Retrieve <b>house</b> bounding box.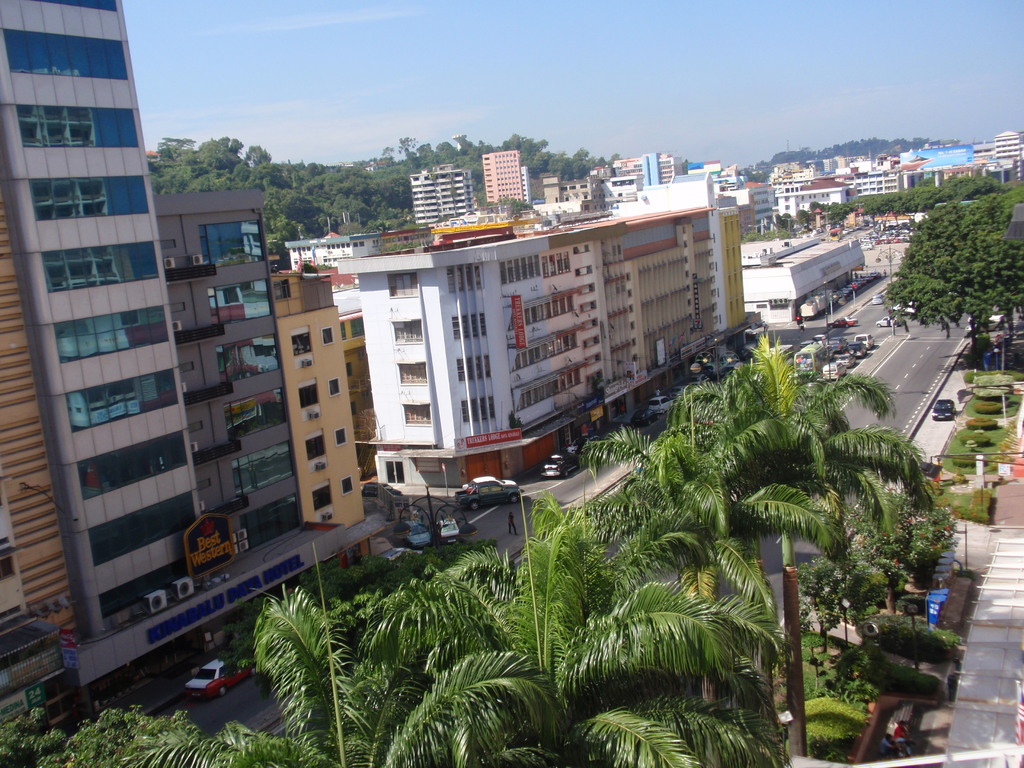
Bounding box: [x1=0, y1=0, x2=203, y2=628].
